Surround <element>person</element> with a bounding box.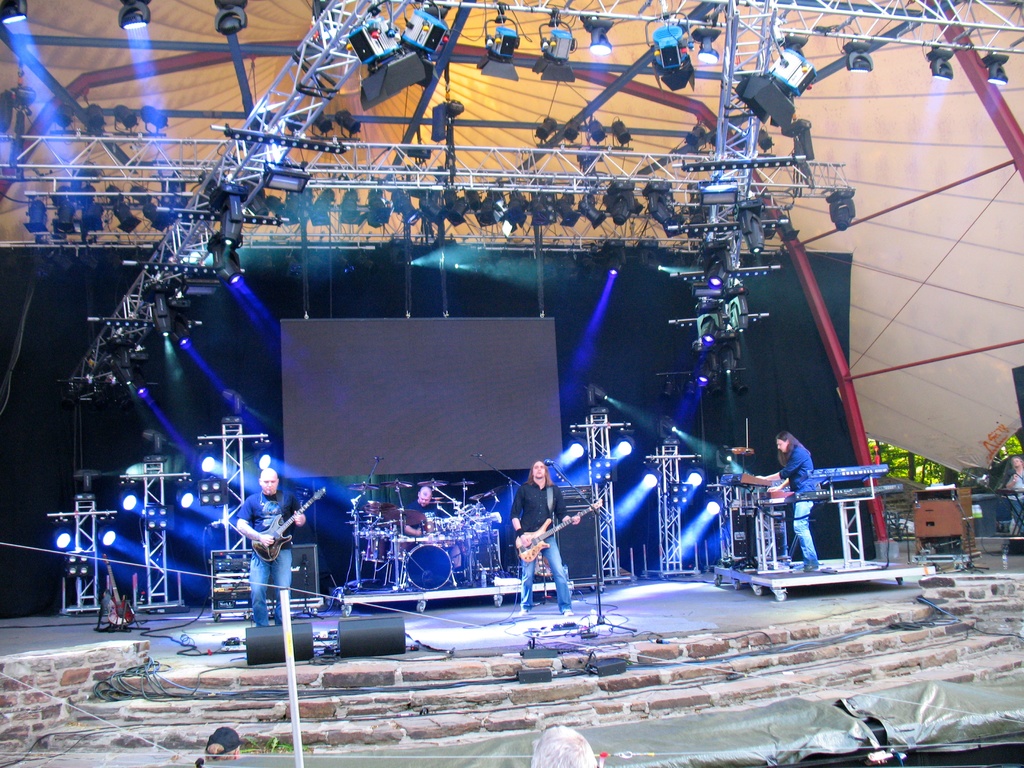
crop(227, 465, 285, 639).
